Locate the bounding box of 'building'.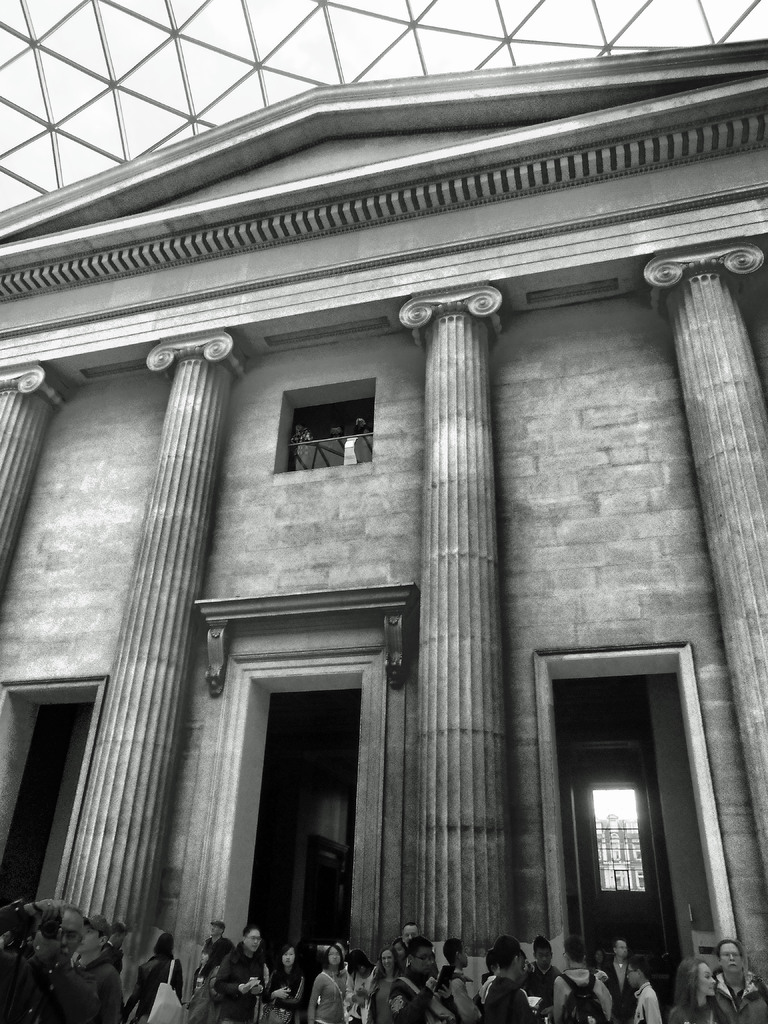
Bounding box: {"x1": 0, "y1": 33, "x2": 767, "y2": 1023}.
